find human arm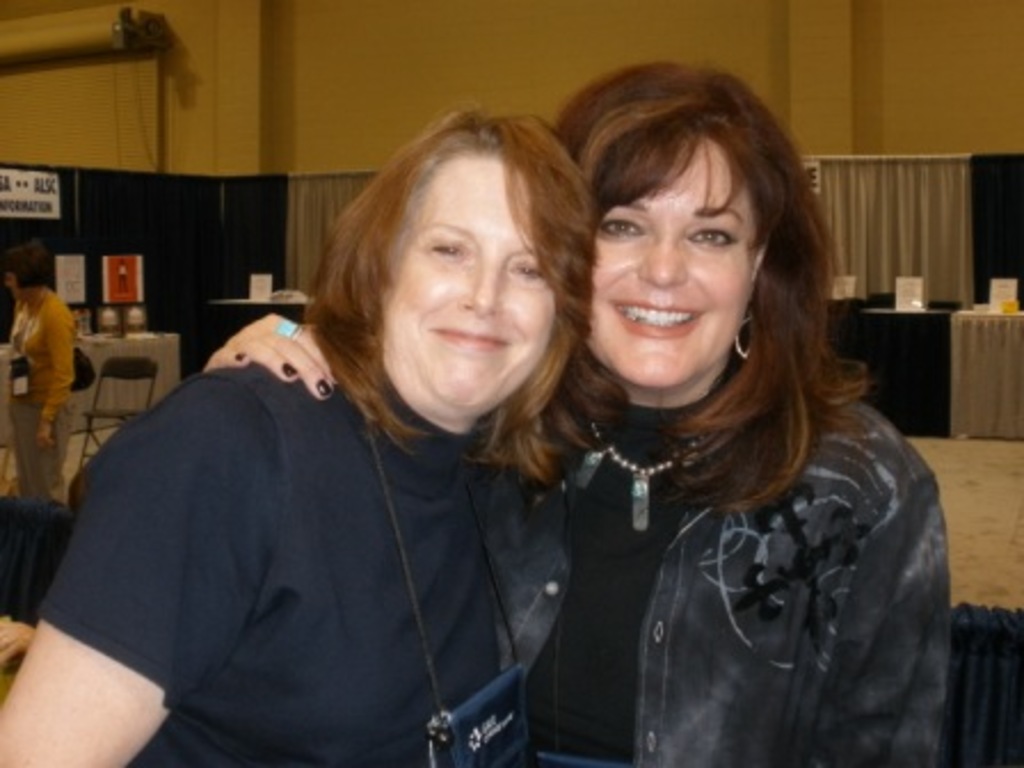
197,306,345,425
